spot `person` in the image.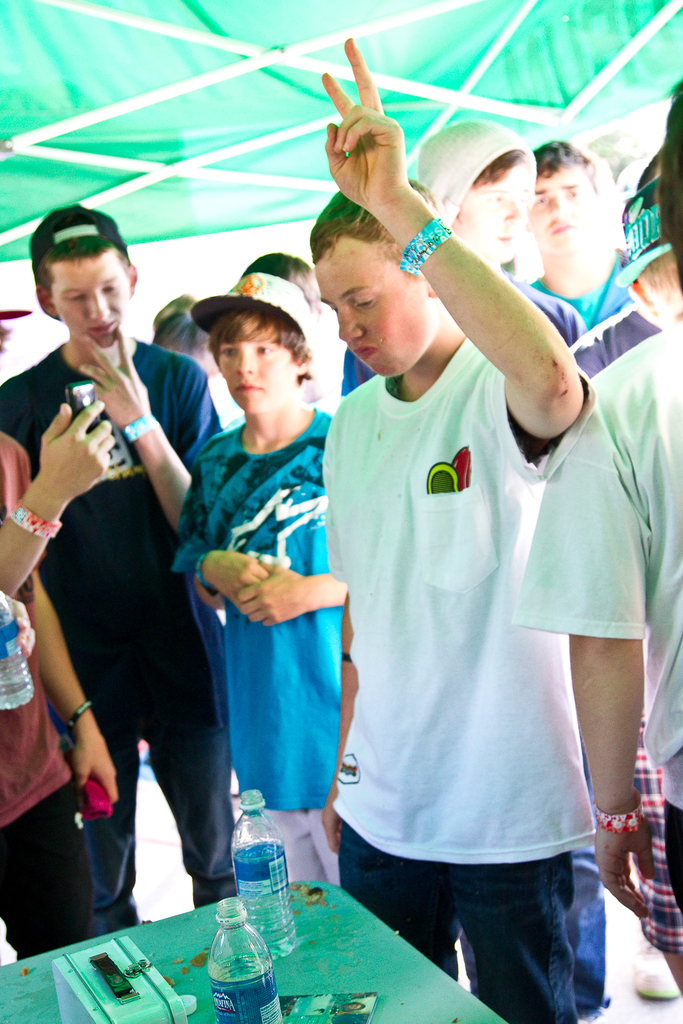
`person` found at (509,84,682,1002).
